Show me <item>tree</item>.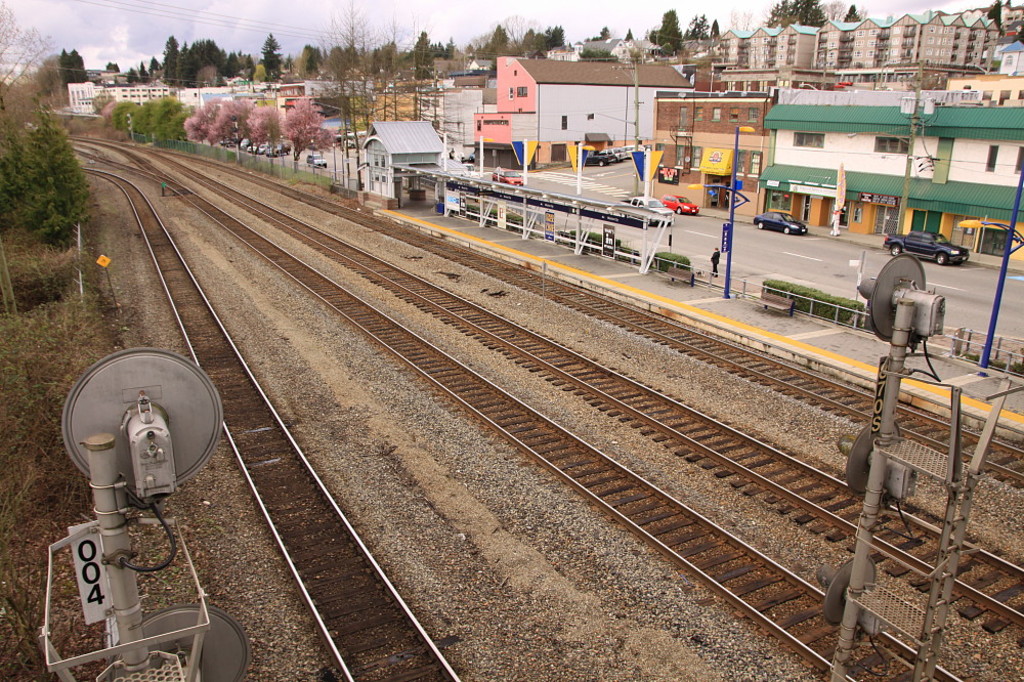
<item>tree</item> is here: <box>471,23,518,58</box>.
